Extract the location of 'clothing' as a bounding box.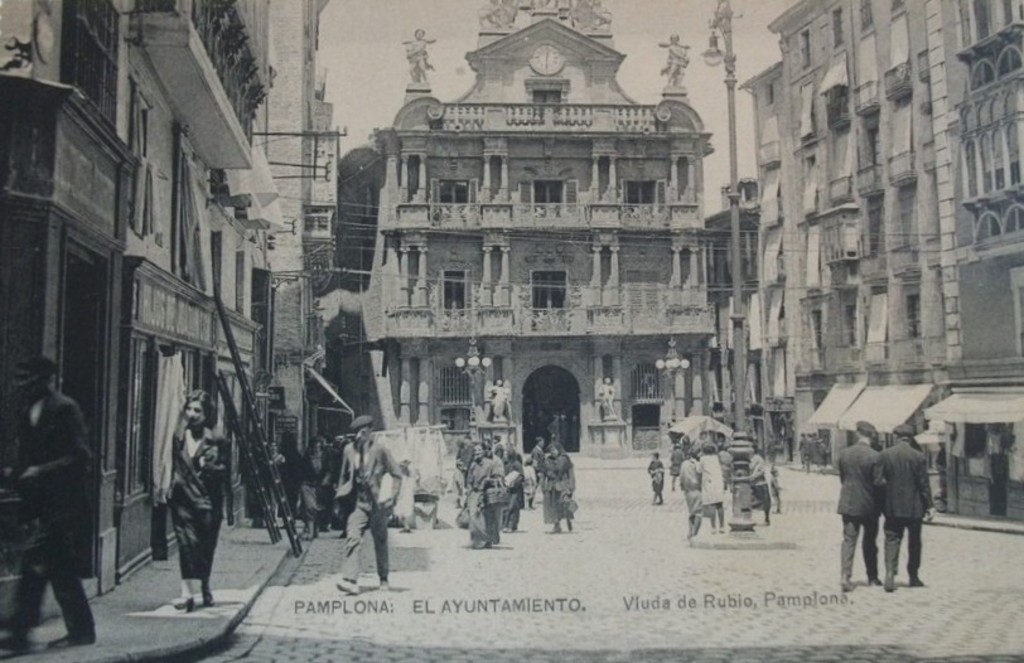
select_region(641, 455, 663, 490).
